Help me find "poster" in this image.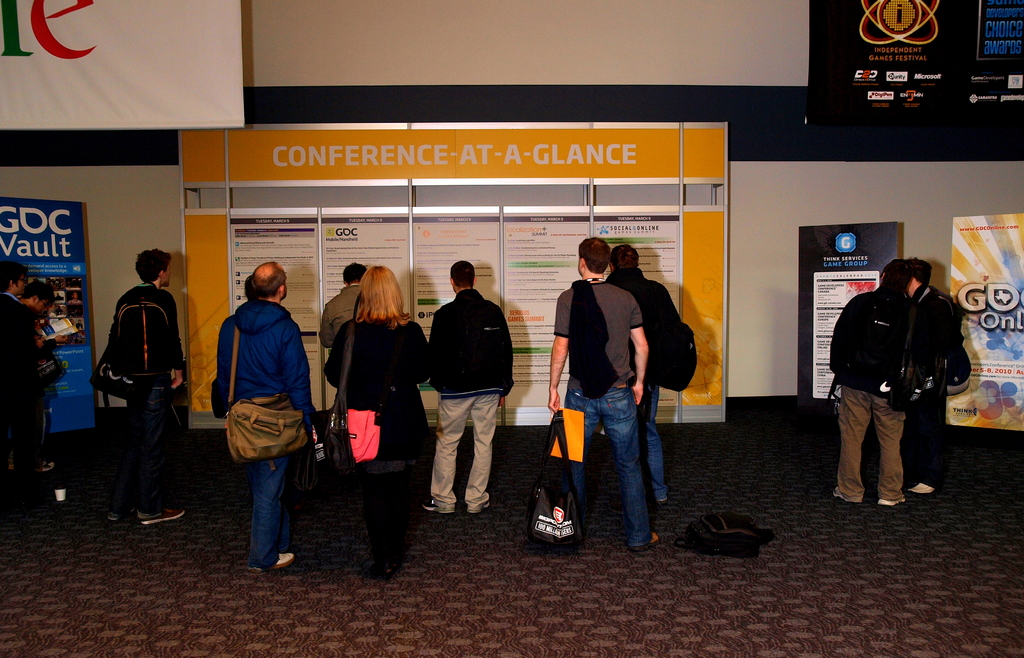
Found it: x1=590 y1=210 x2=681 y2=420.
